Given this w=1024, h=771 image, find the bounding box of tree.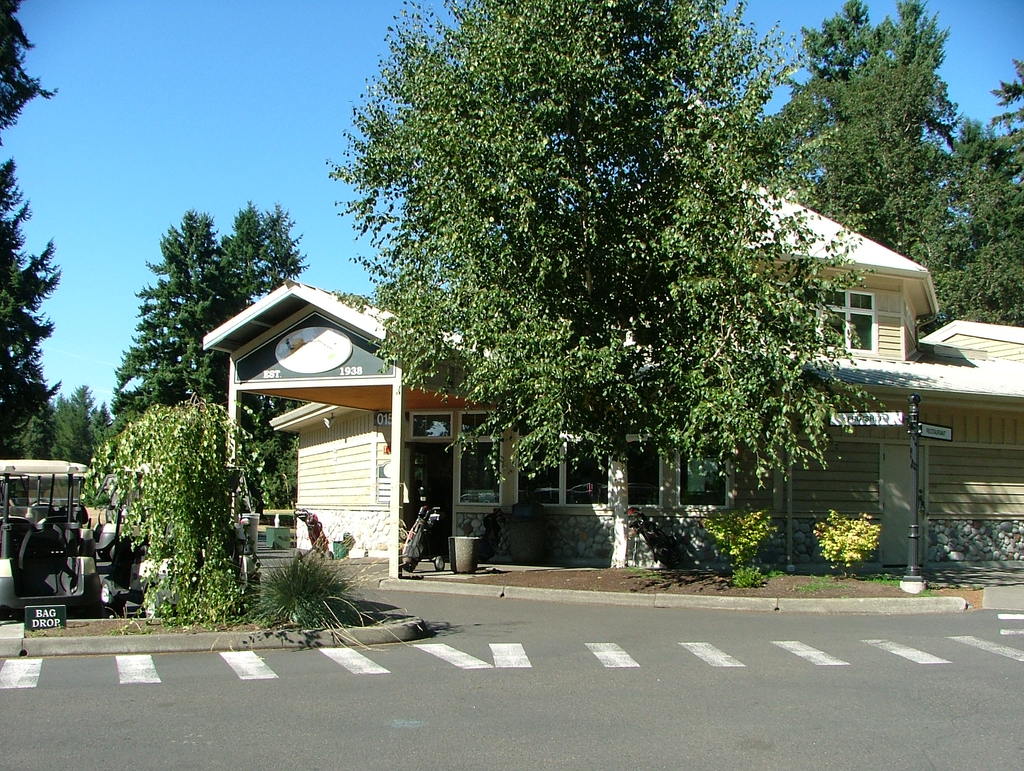
box=[0, 0, 72, 466].
